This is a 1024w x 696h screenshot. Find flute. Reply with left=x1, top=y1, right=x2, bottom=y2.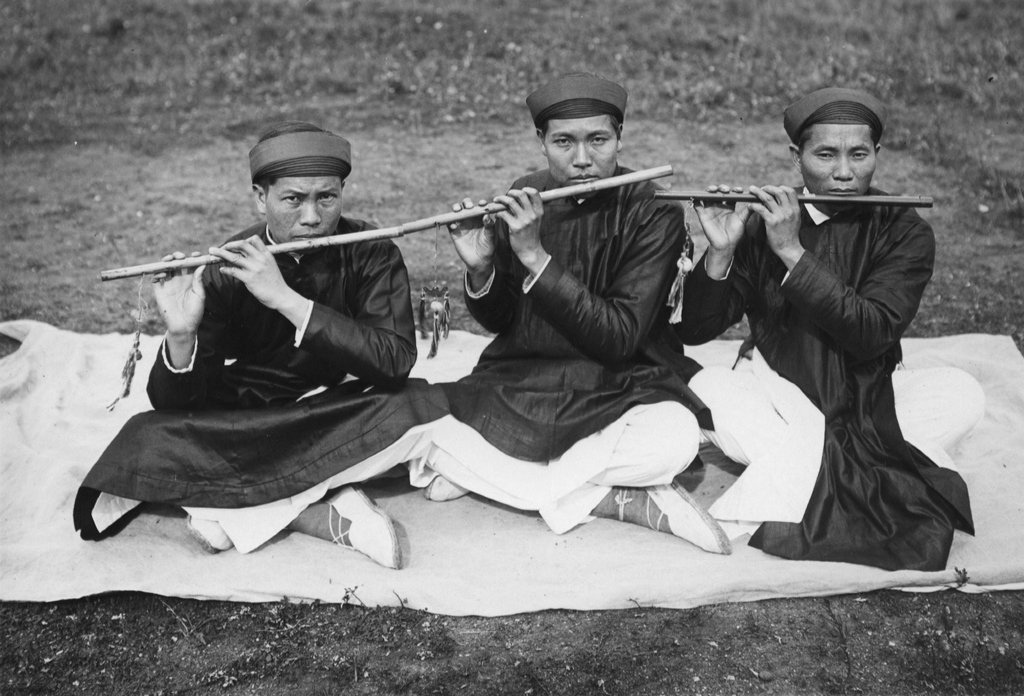
left=400, top=162, right=673, bottom=236.
